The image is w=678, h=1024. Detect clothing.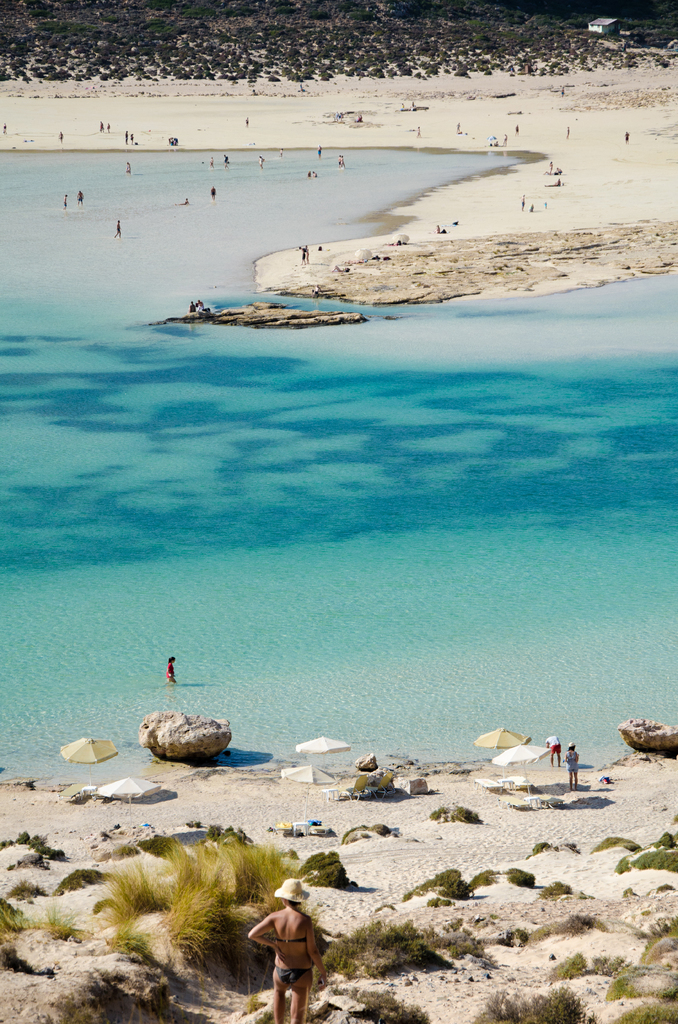
Detection: 454,120,463,134.
